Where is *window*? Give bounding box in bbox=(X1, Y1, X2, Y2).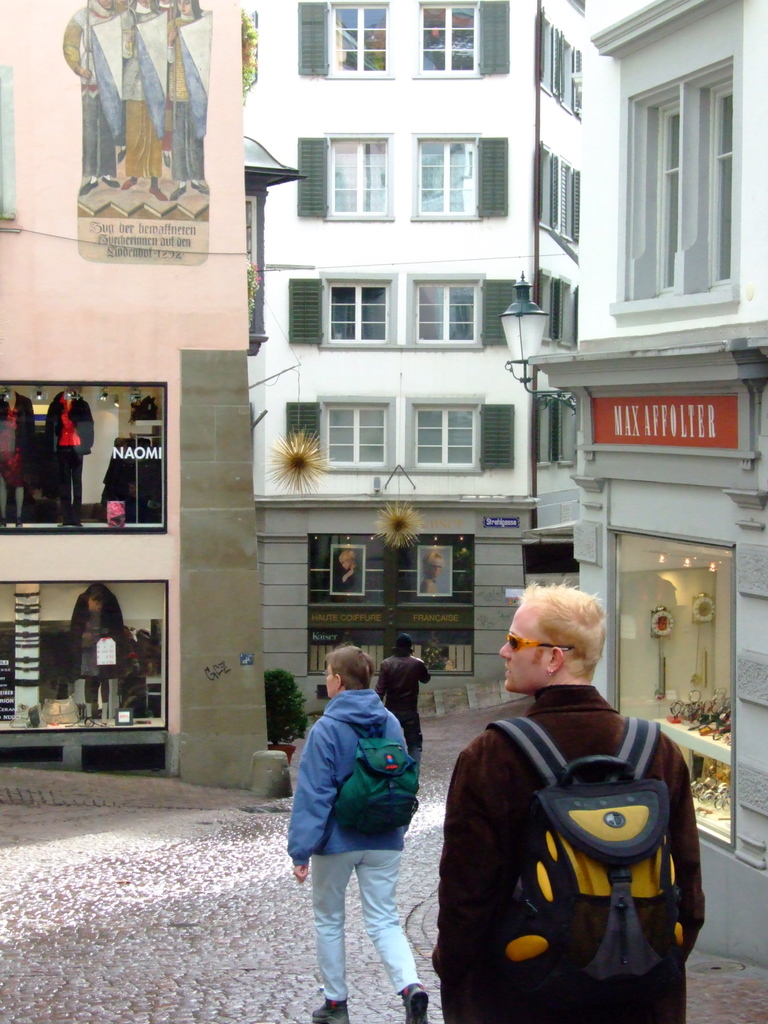
bbox=(559, 159, 568, 240).
